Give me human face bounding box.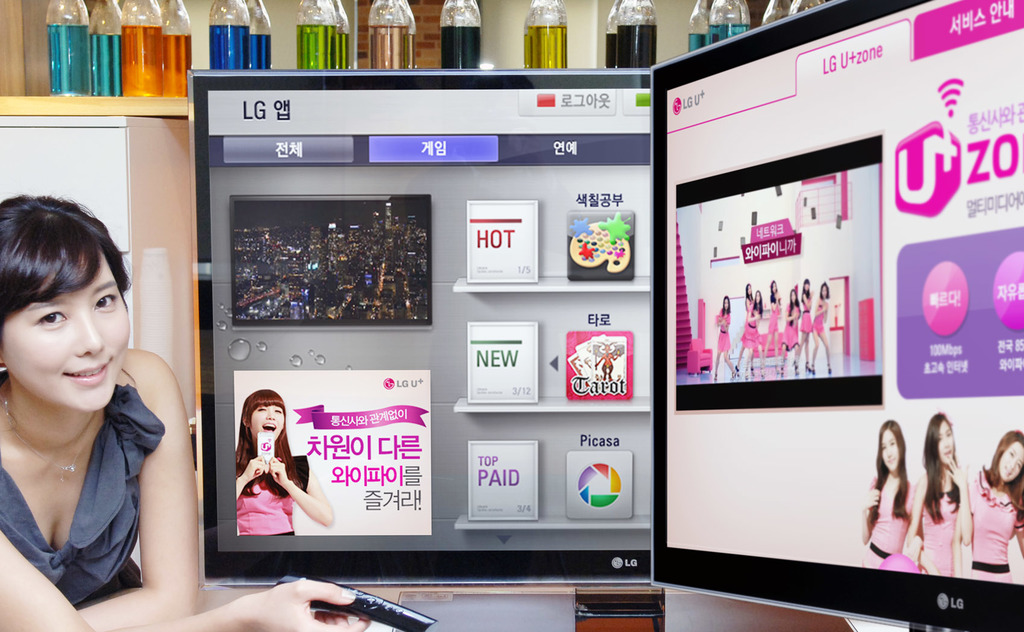
pyautogui.locateOnScreen(877, 430, 902, 473).
